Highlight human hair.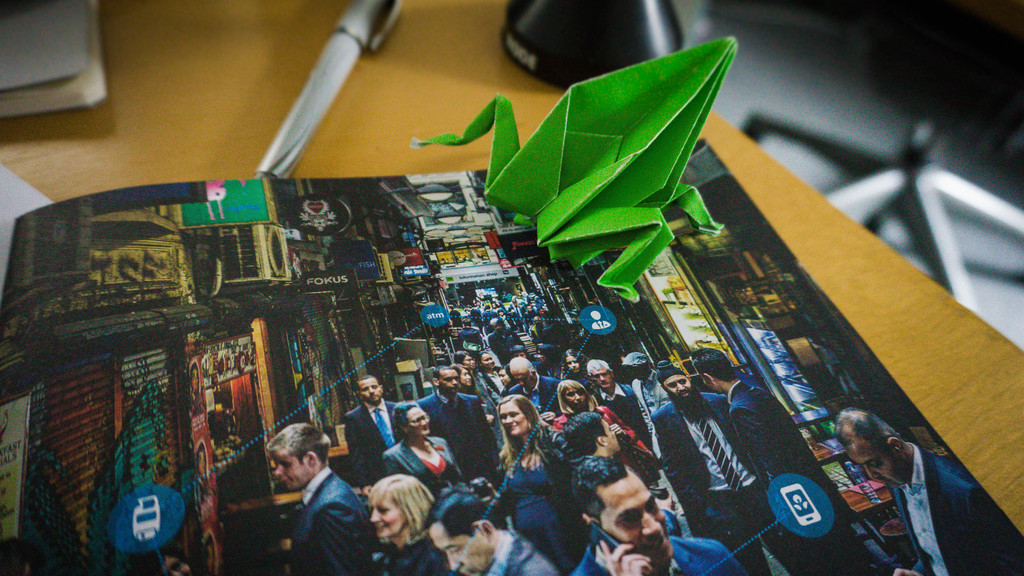
Highlighted region: 353/374/379/383.
